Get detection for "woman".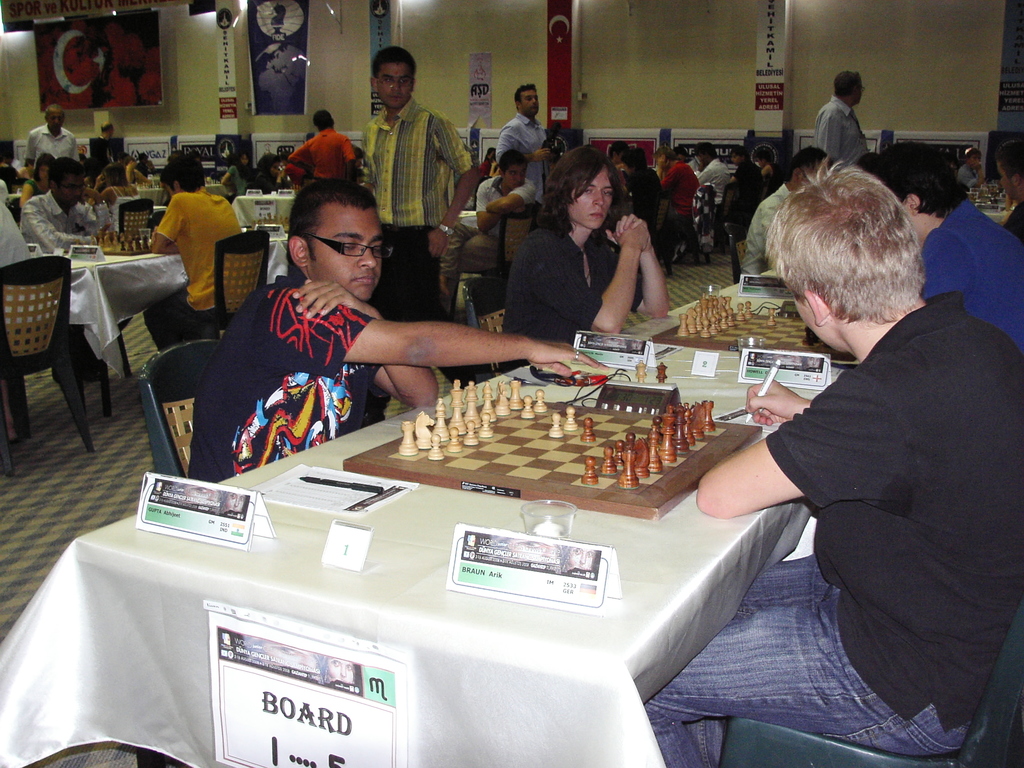
Detection: region(251, 150, 294, 189).
